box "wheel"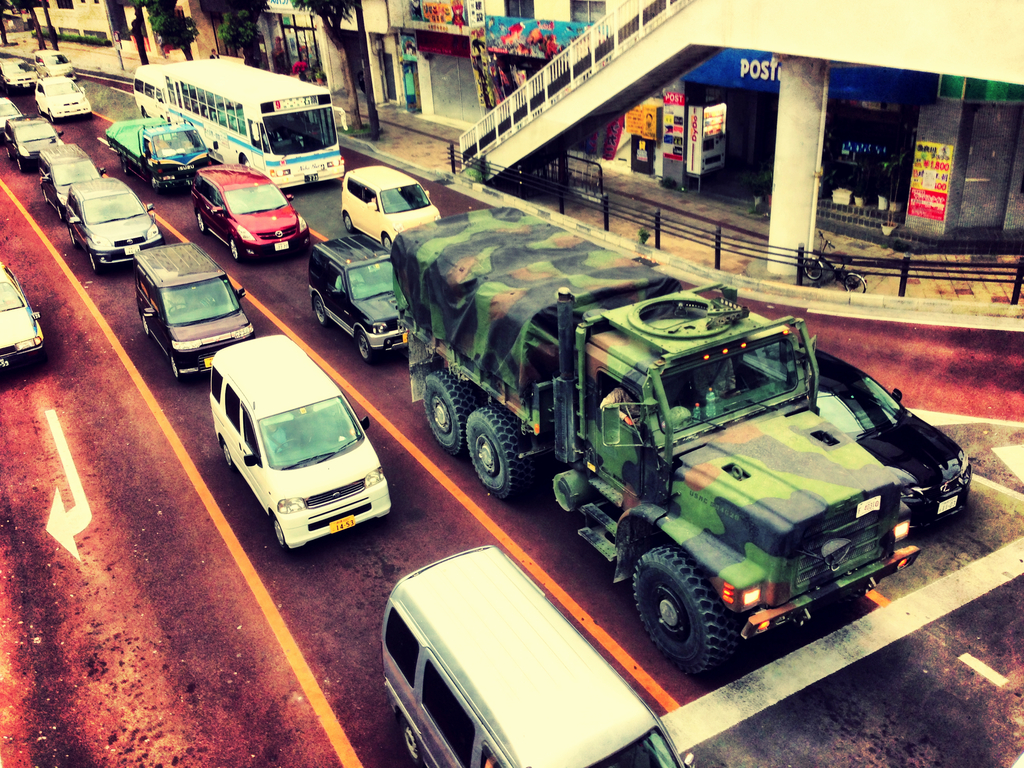
<bbox>310, 297, 326, 323</bbox>
